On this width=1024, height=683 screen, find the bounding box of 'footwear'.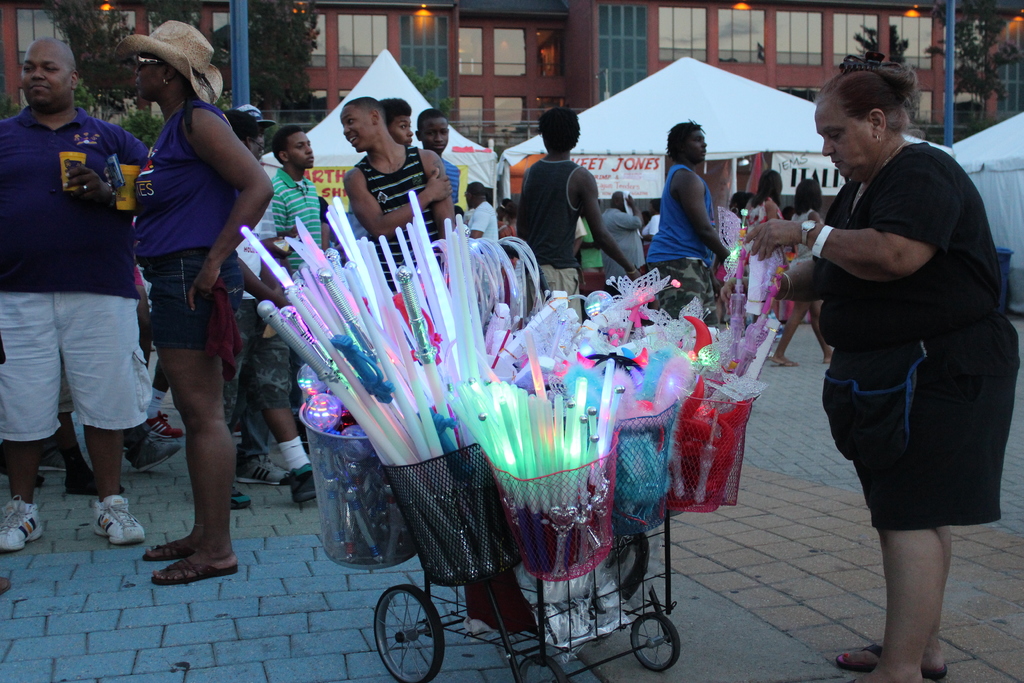
Bounding box: {"left": 148, "top": 556, "right": 237, "bottom": 588}.
